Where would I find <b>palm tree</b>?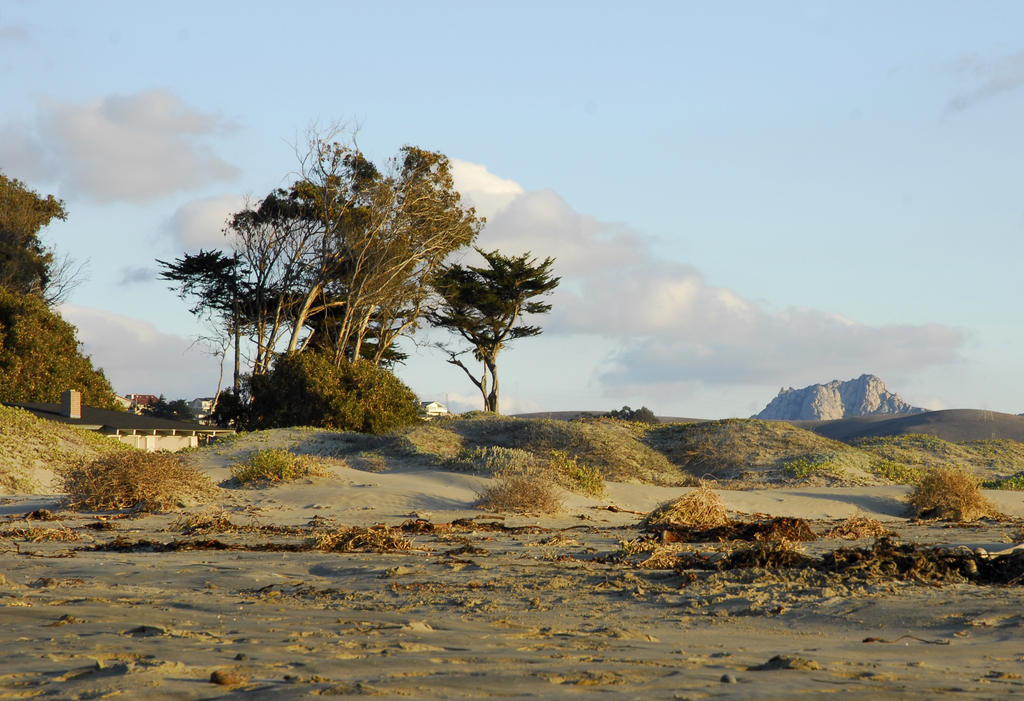
At left=167, top=239, right=241, bottom=428.
